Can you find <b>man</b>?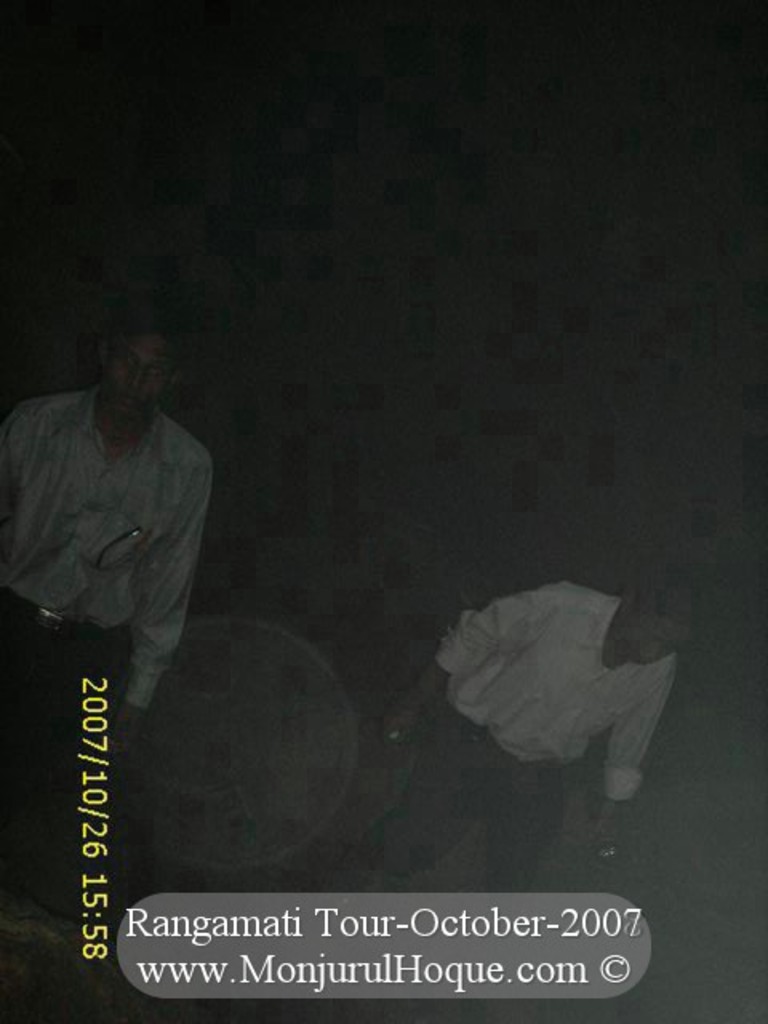
Yes, bounding box: [x1=0, y1=323, x2=213, y2=757].
